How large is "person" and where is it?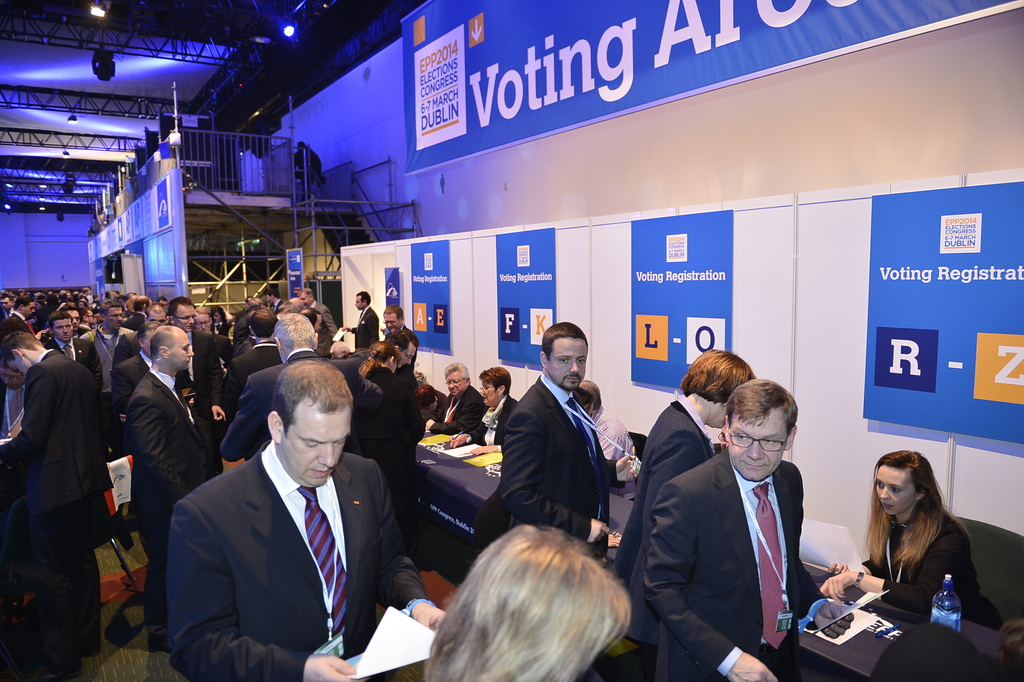
Bounding box: left=0, top=325, right=100, bottom=680.
